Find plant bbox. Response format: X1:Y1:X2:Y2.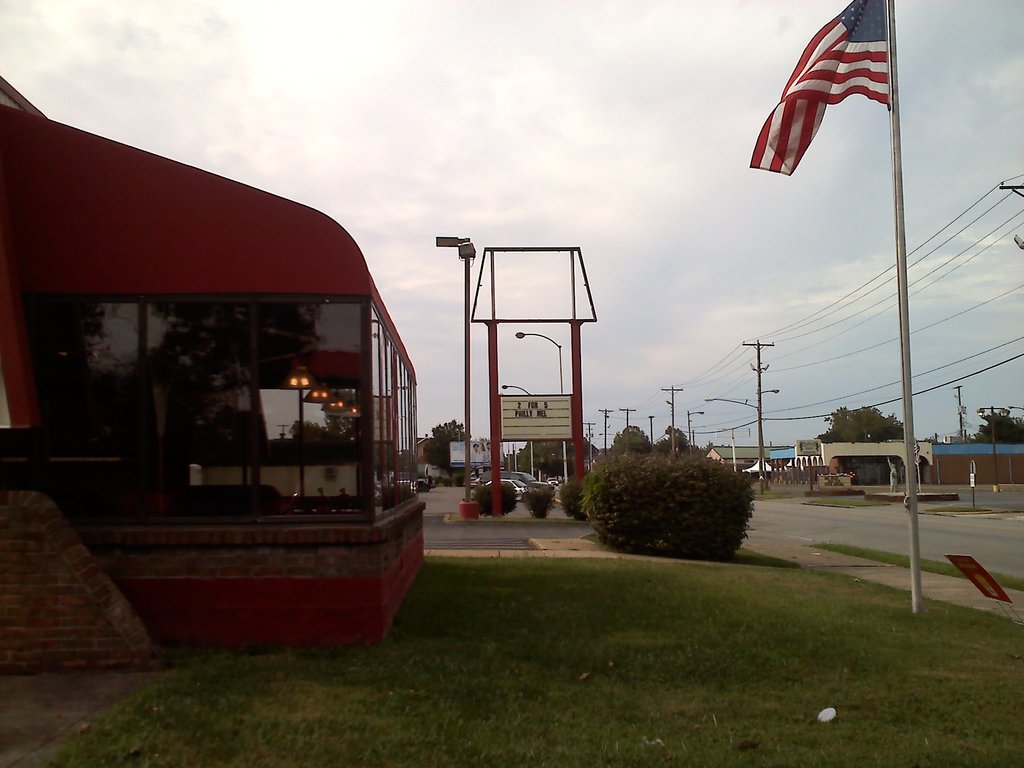
579:424:765:550.
